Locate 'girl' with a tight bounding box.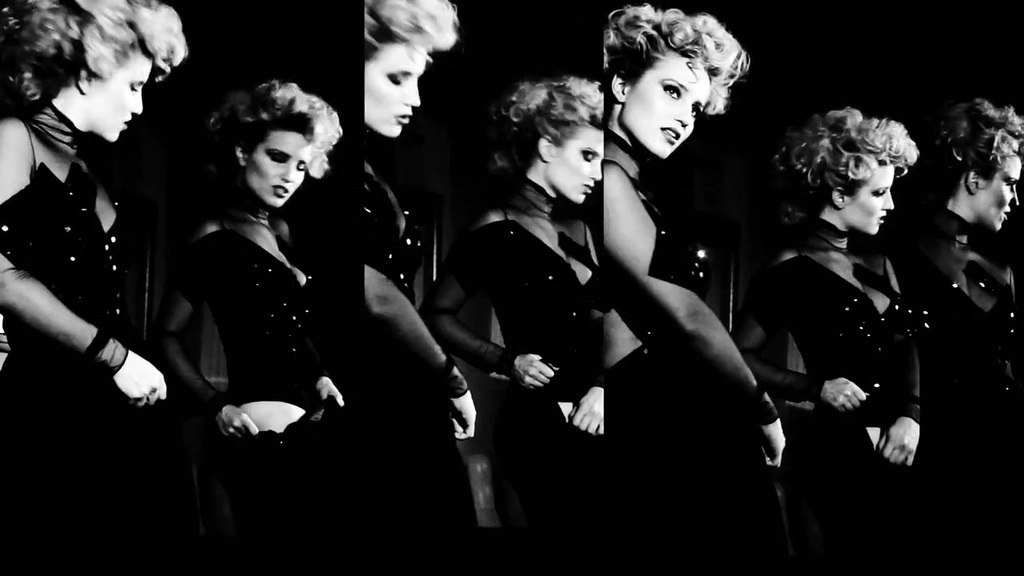
crop(340, 3, 477, 572).
